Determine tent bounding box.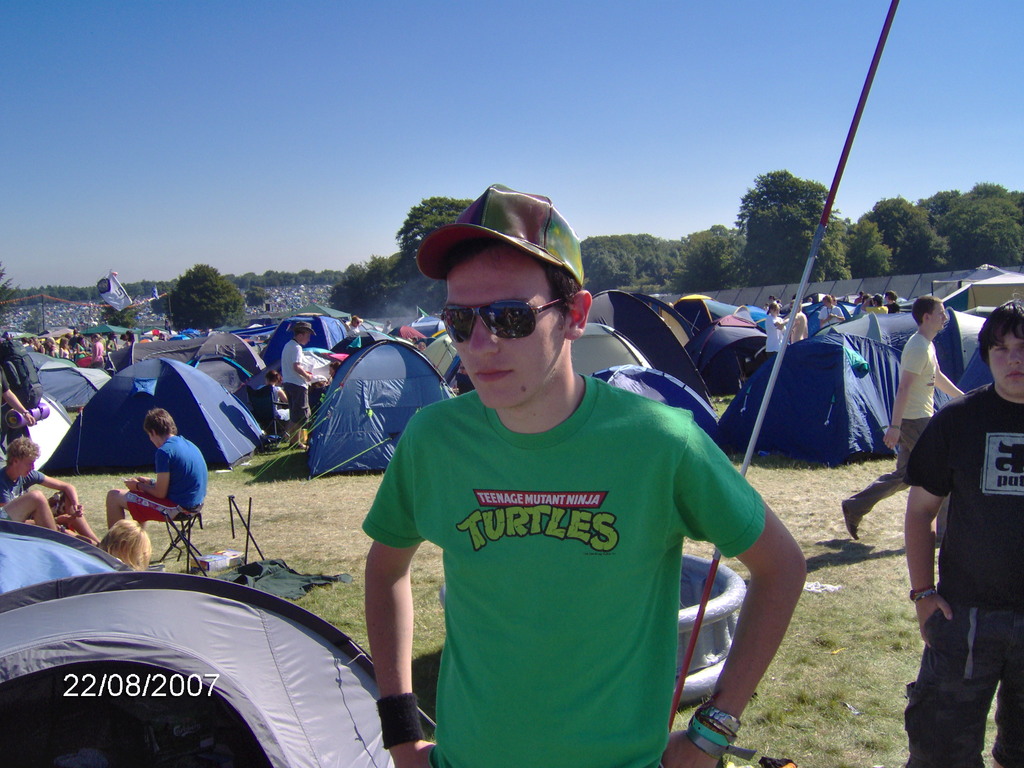
Determined: bbox(671, 298, 773, 335).
